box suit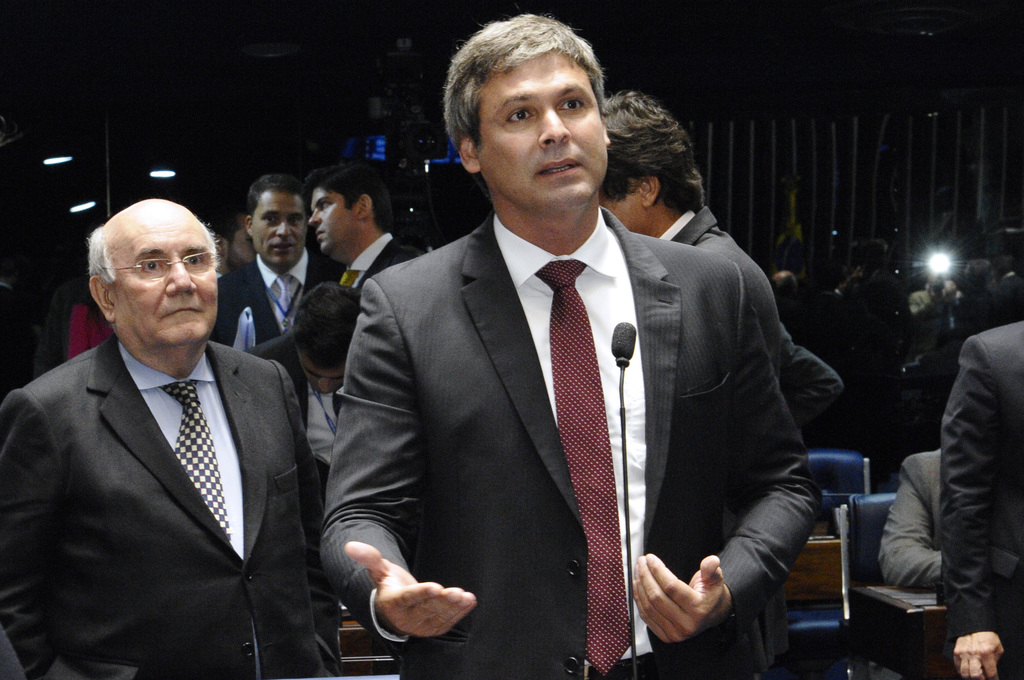
crop(879, 449, 943, 603)
